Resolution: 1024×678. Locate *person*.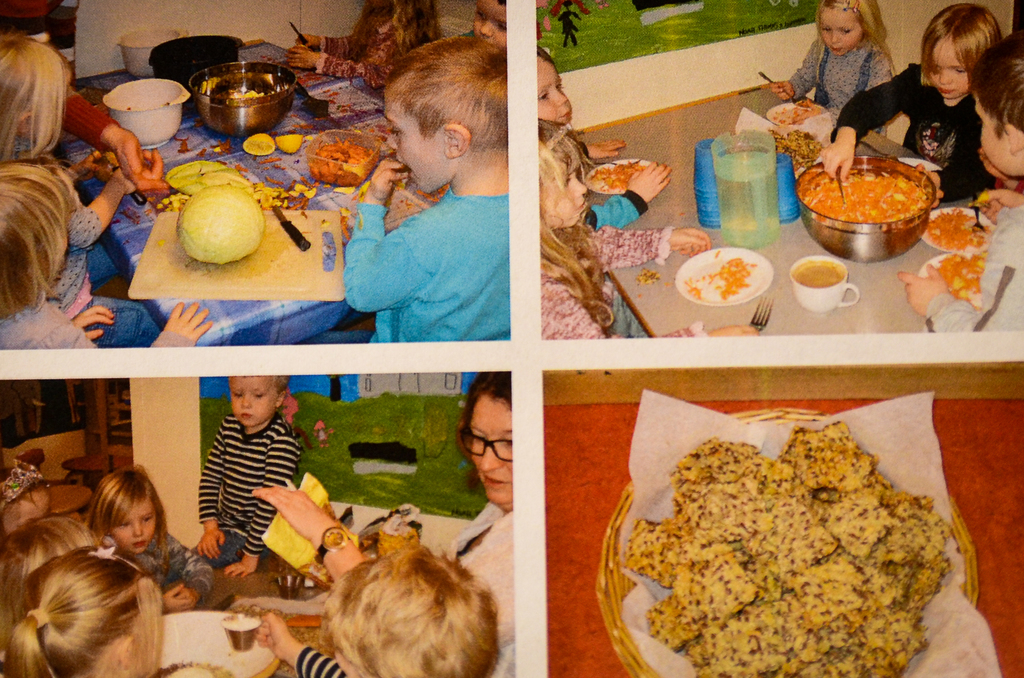
{"x1": 0, "y1": 456, "x2": 52, "y2": 541}.
